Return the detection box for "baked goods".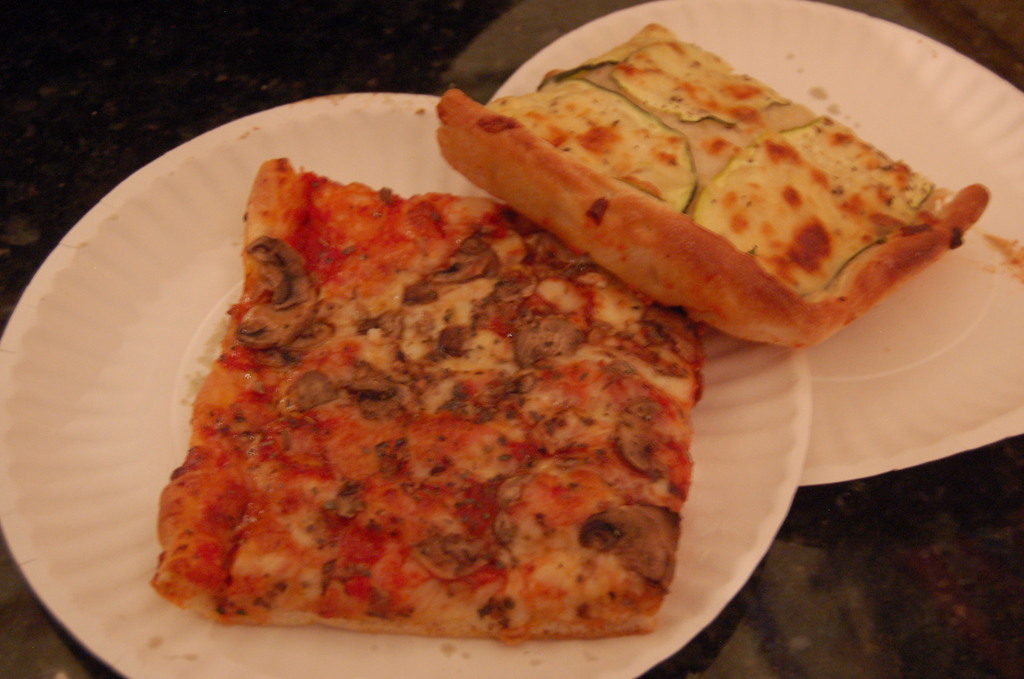
detection(154, 155, 707, 630).
